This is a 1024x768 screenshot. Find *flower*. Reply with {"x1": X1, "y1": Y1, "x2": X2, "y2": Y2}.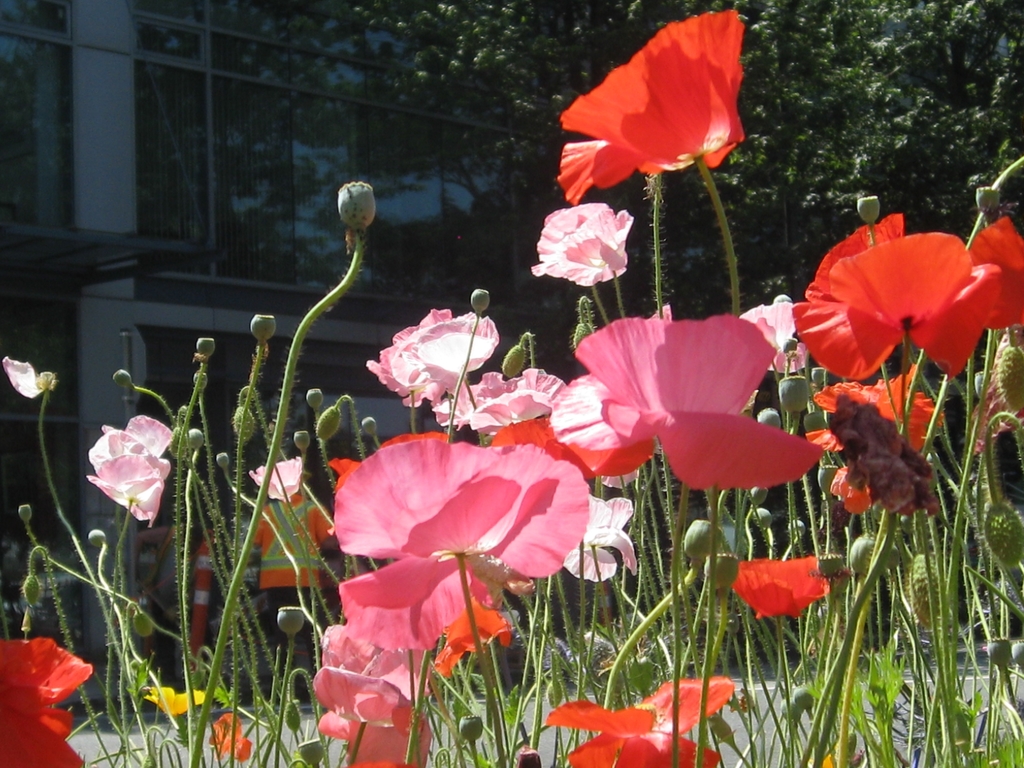
{"x1": 551, "y1": 12, "x2": 739, "y2": 202}.
